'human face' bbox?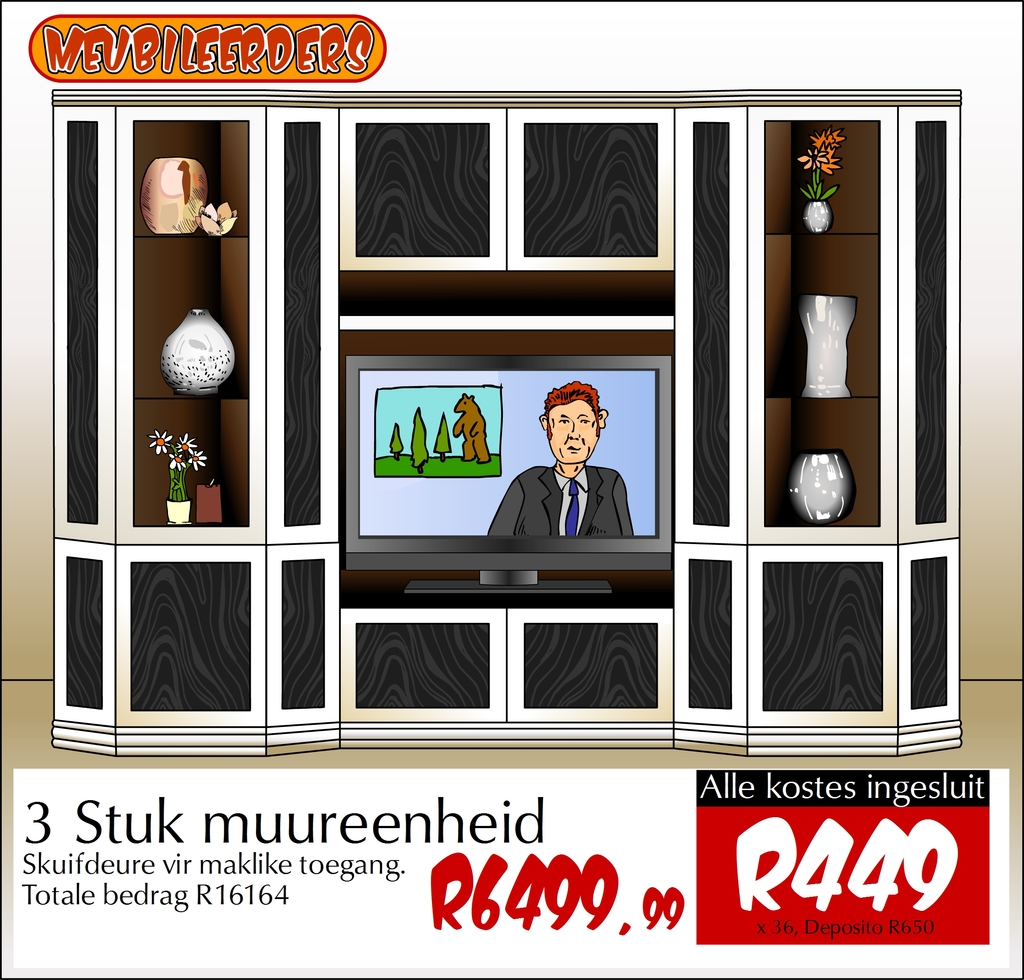
(left=553, top=409, right=595, bottom=466)
